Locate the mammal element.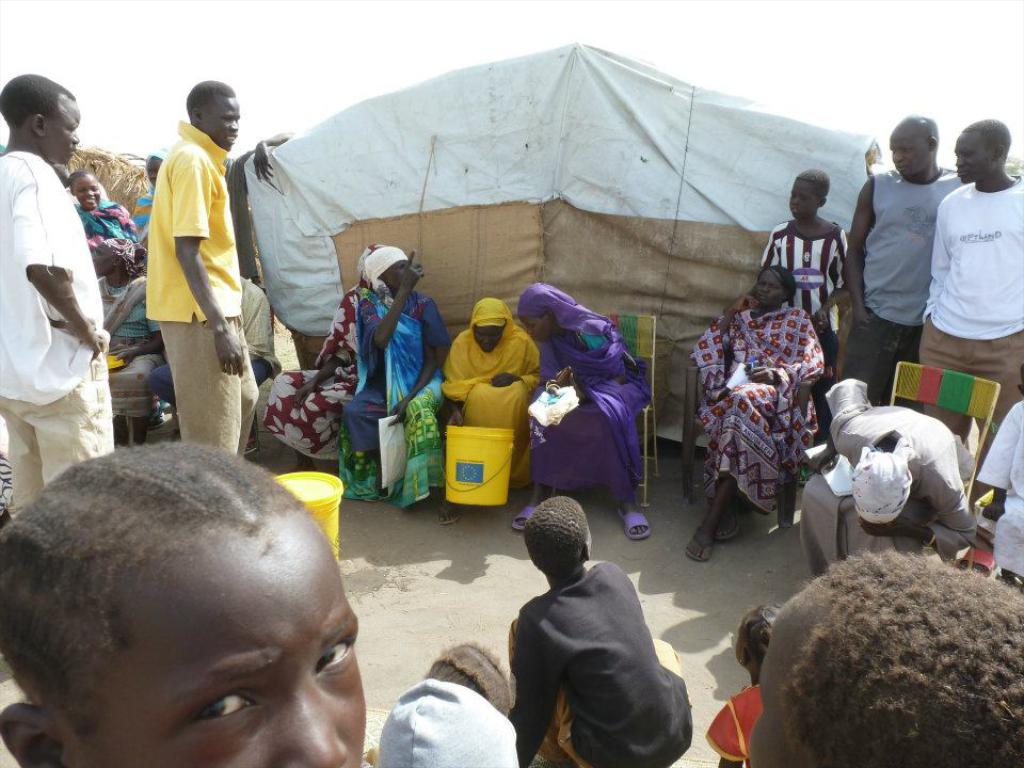
Element bbox: select_region(0, 71, 114, 517).
